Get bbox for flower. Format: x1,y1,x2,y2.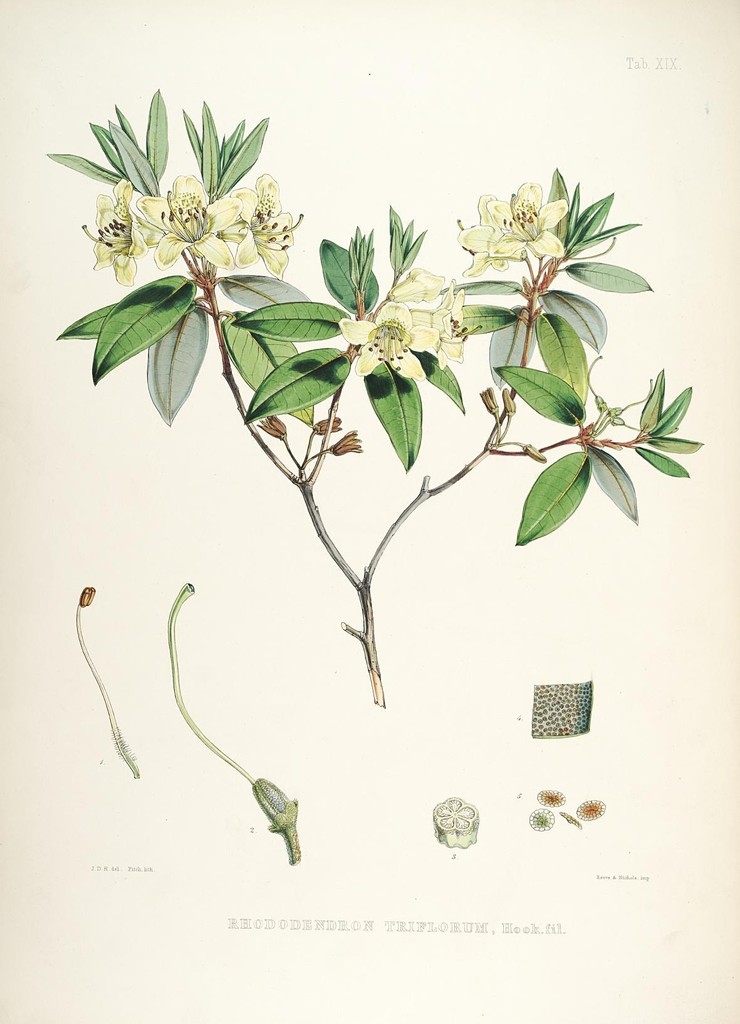
410,278,480,356.
